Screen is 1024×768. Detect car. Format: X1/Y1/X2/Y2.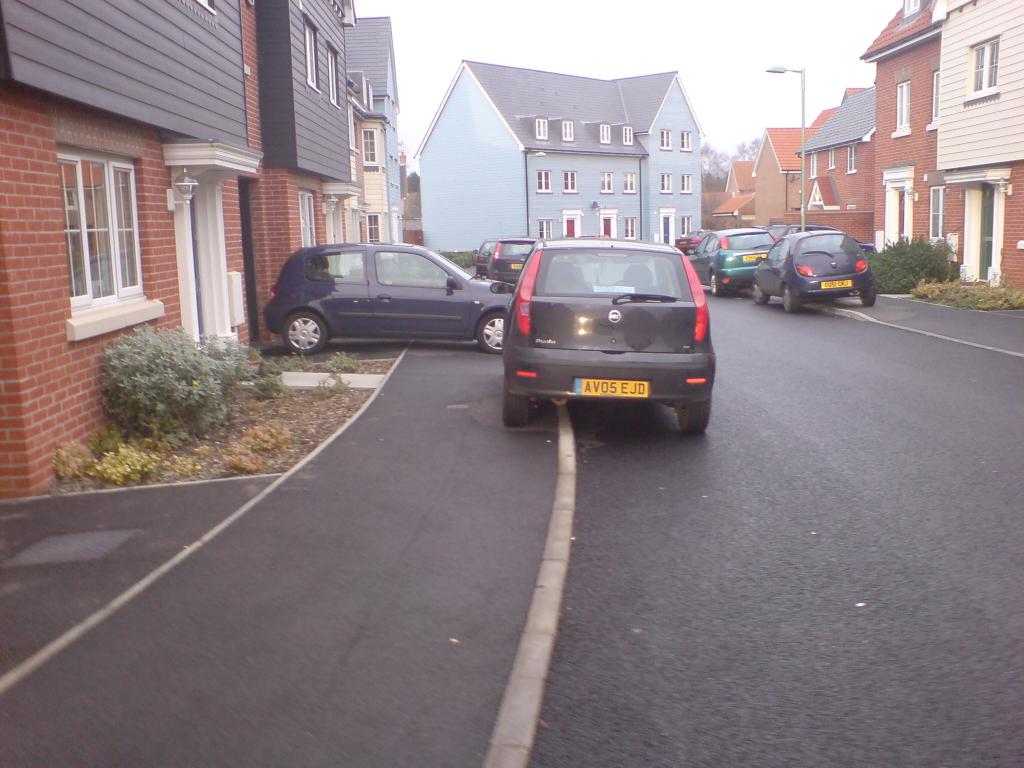
489/233/719/431.
